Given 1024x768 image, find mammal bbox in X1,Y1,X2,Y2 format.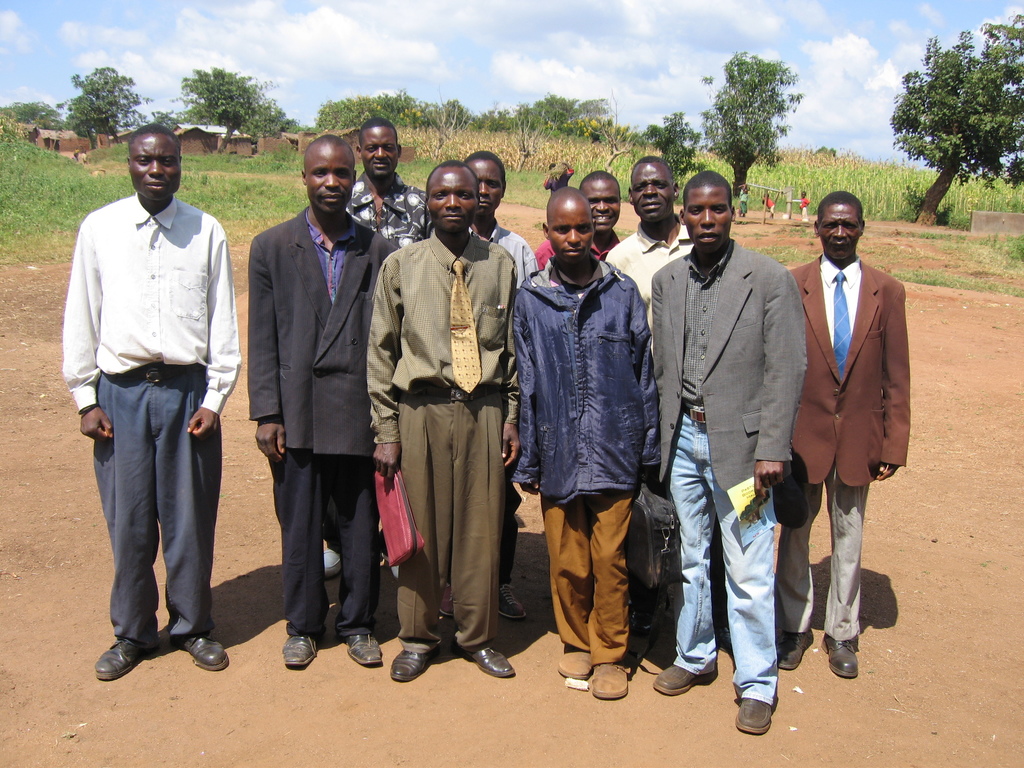
542,162,572,193.
